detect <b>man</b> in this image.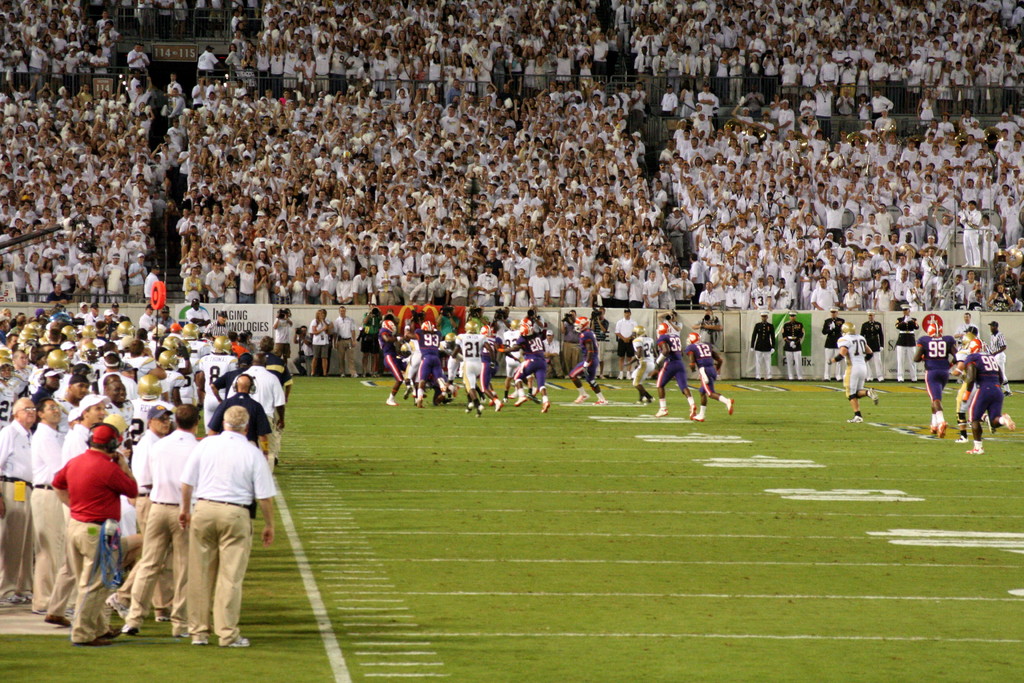
Detection: select_region(961, 336, 1013, 456).
